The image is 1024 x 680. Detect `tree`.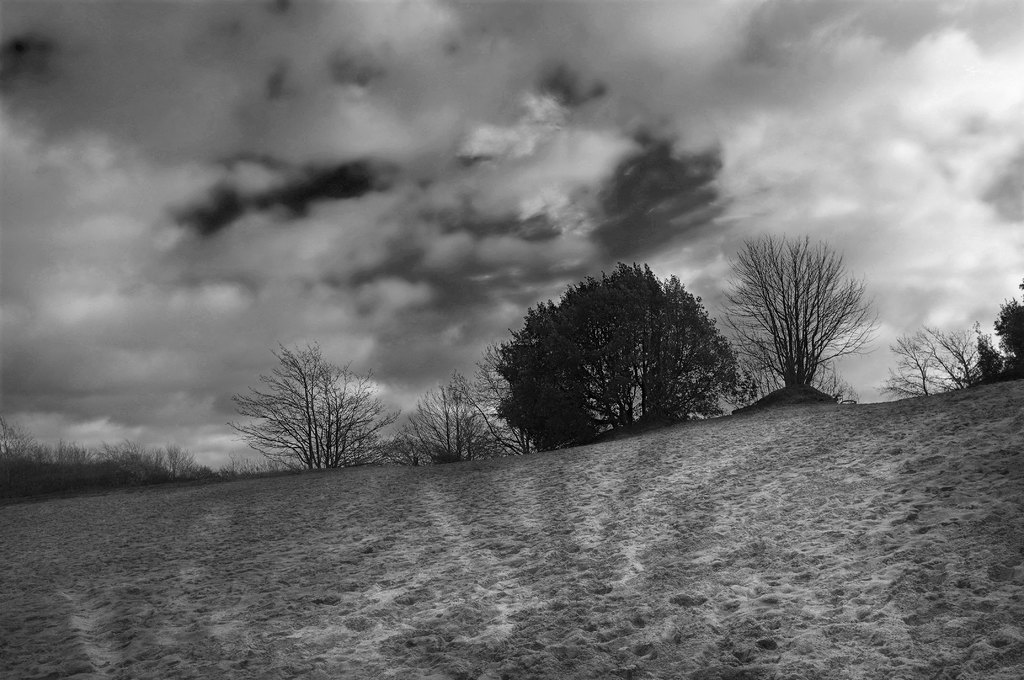
Detection: l=410, t=355, r=518, b=480.
